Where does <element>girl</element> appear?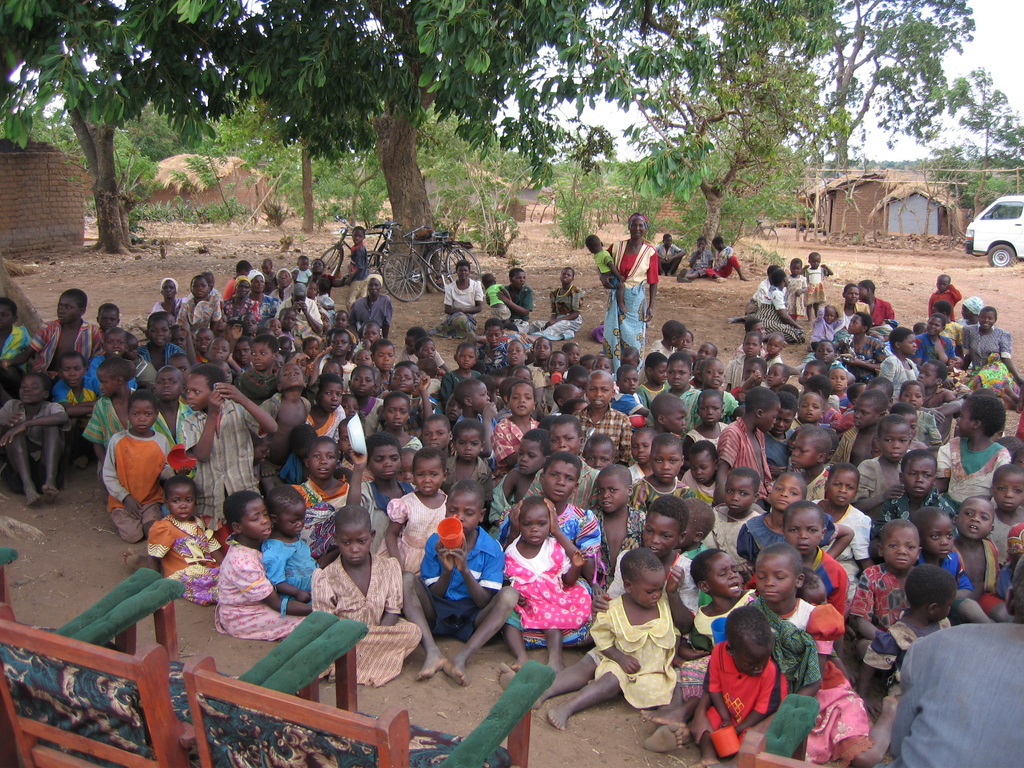
Appears at 348 431 419 548.
